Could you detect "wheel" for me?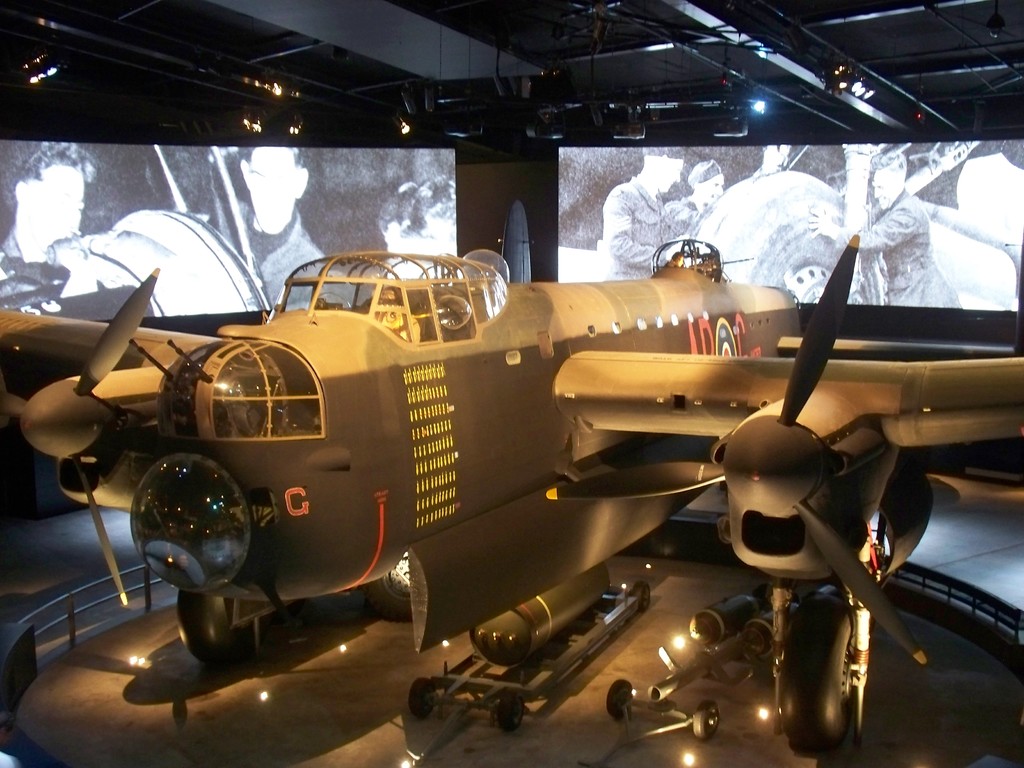
Detection result: select_region(177, 578, 262, 672).
